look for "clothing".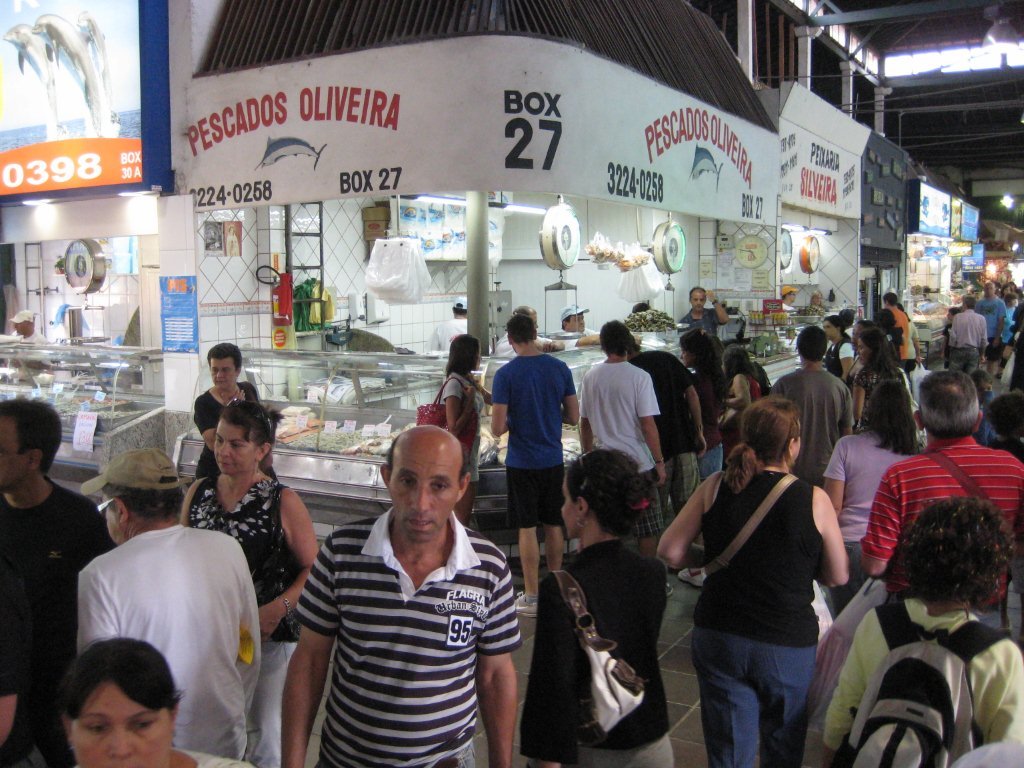
Found: detection(878, 433, 1023, 624).
